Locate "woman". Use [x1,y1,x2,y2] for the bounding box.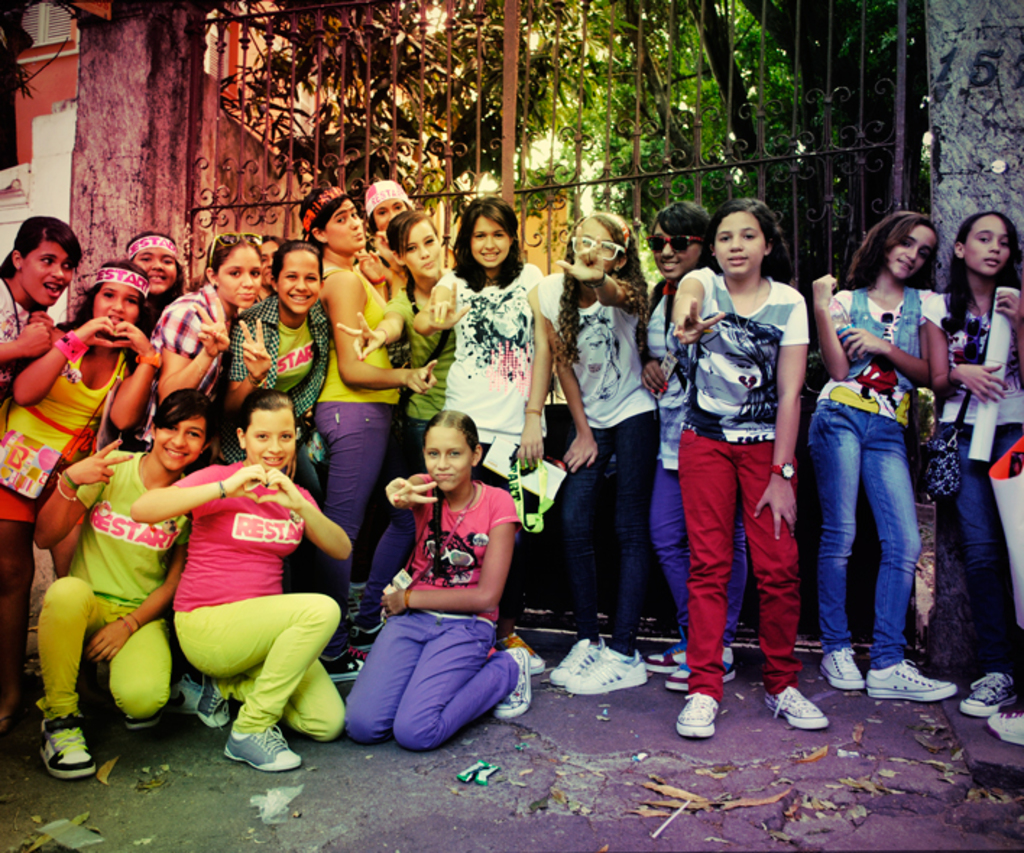
[411,201,551,671].
